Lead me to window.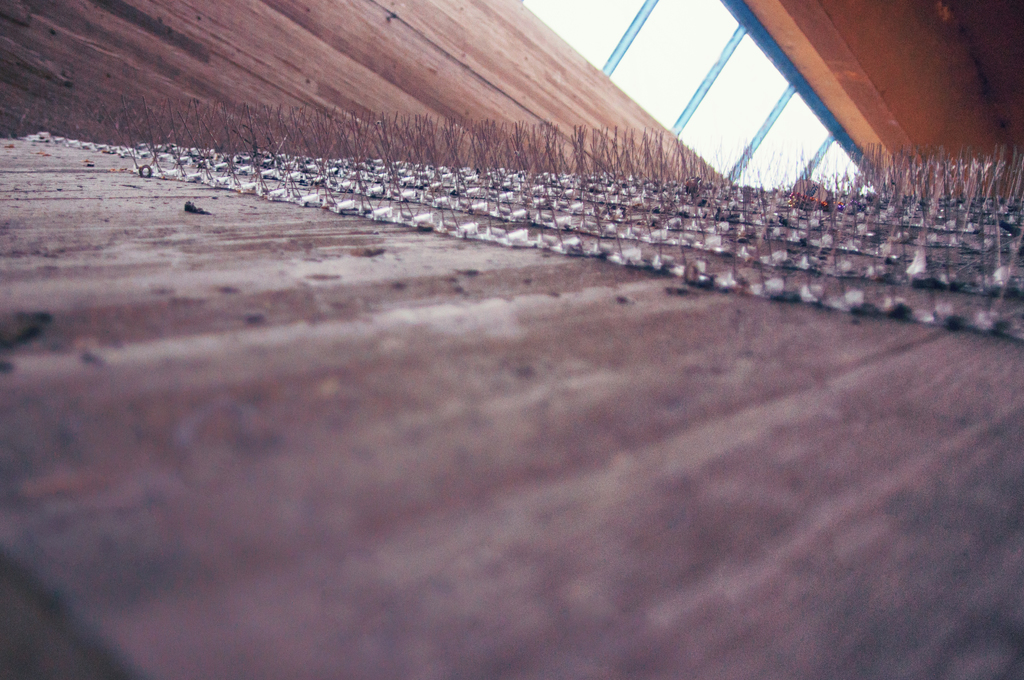
Lead to left=515, top=0, right=886, bottom=186.
